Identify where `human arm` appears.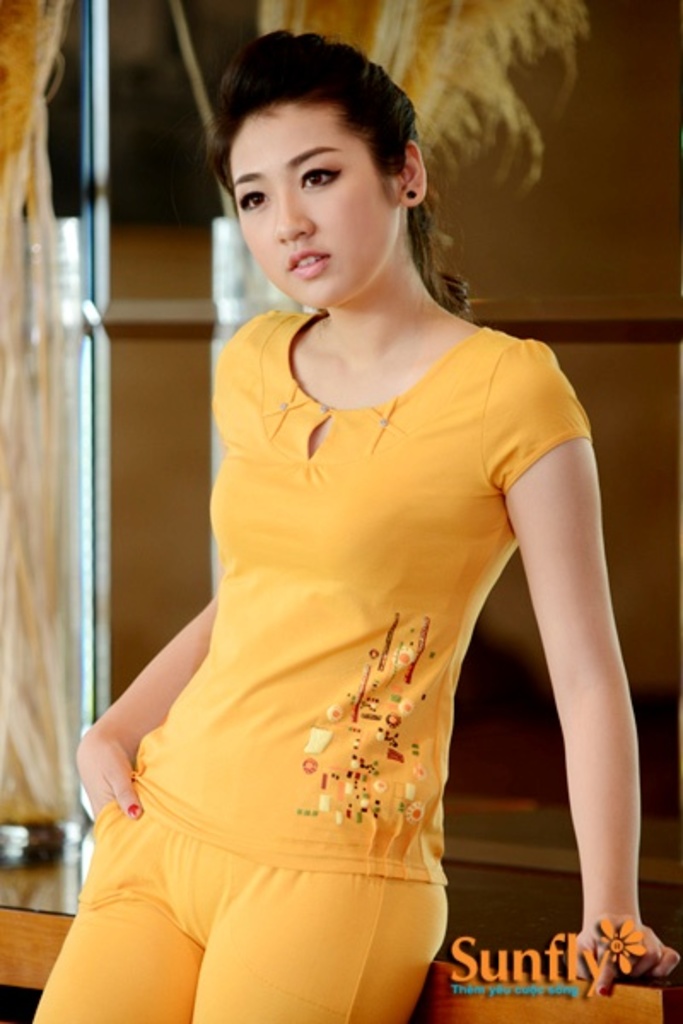
Appears at <region>77, 589, 222, 835</region>.
